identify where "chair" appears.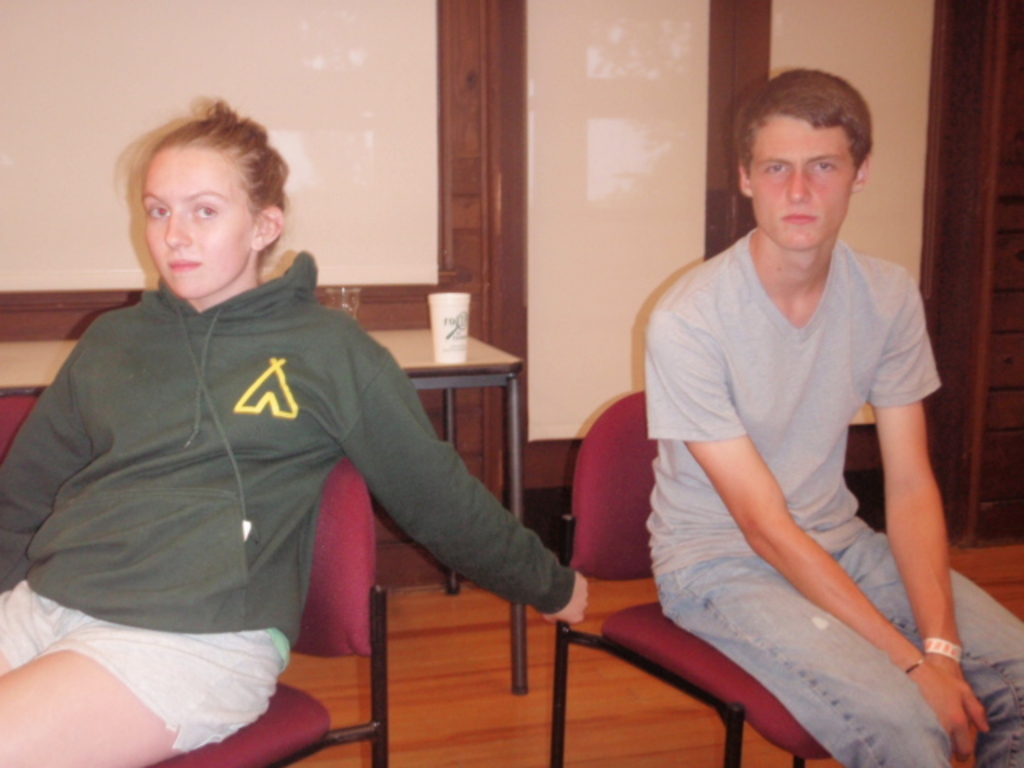
Appears at detection(147, 459, 390, 766).
